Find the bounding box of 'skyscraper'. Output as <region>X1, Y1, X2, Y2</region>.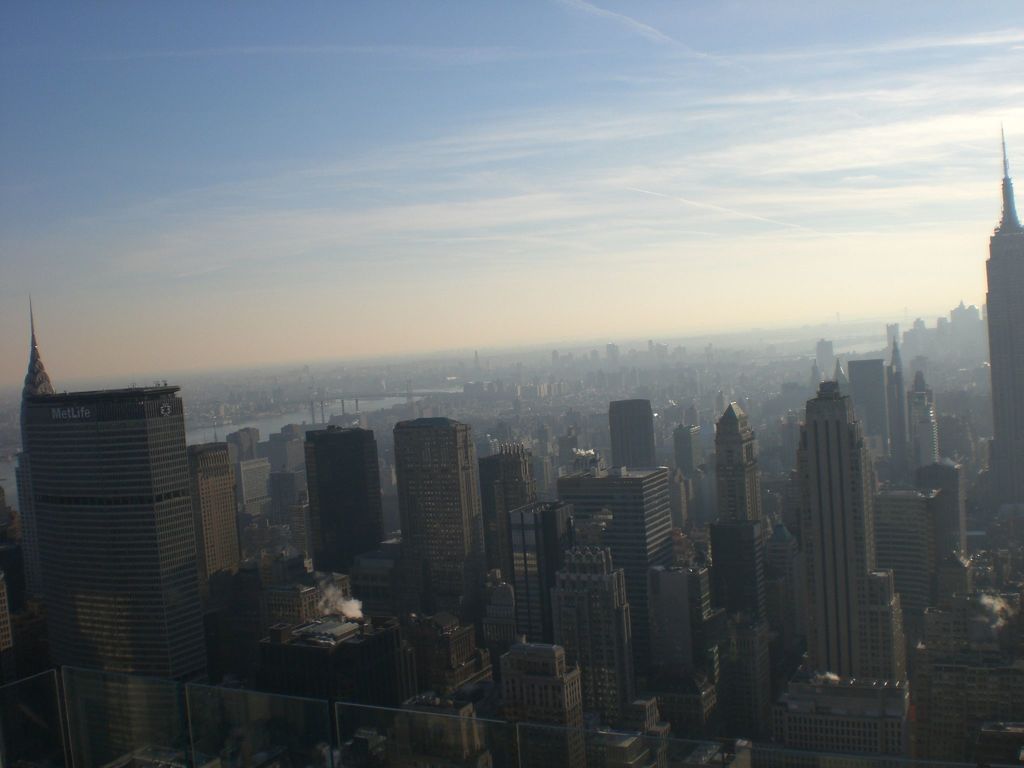
<region>404, 379, 412, 407</region>.
